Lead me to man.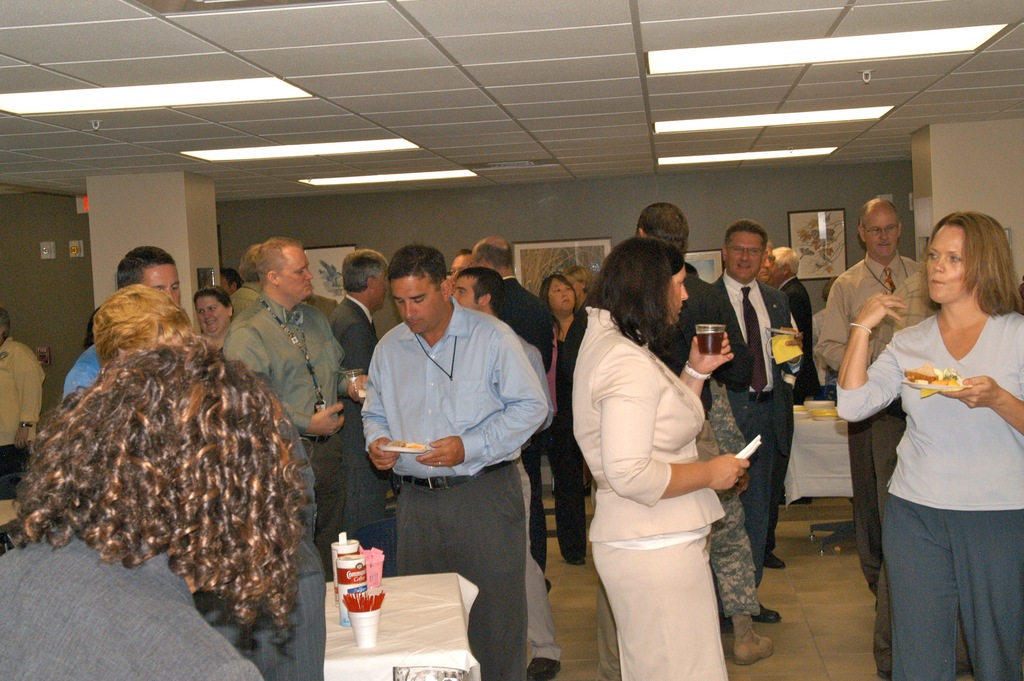
Lead to select_region(451, 250, 472, 281).
